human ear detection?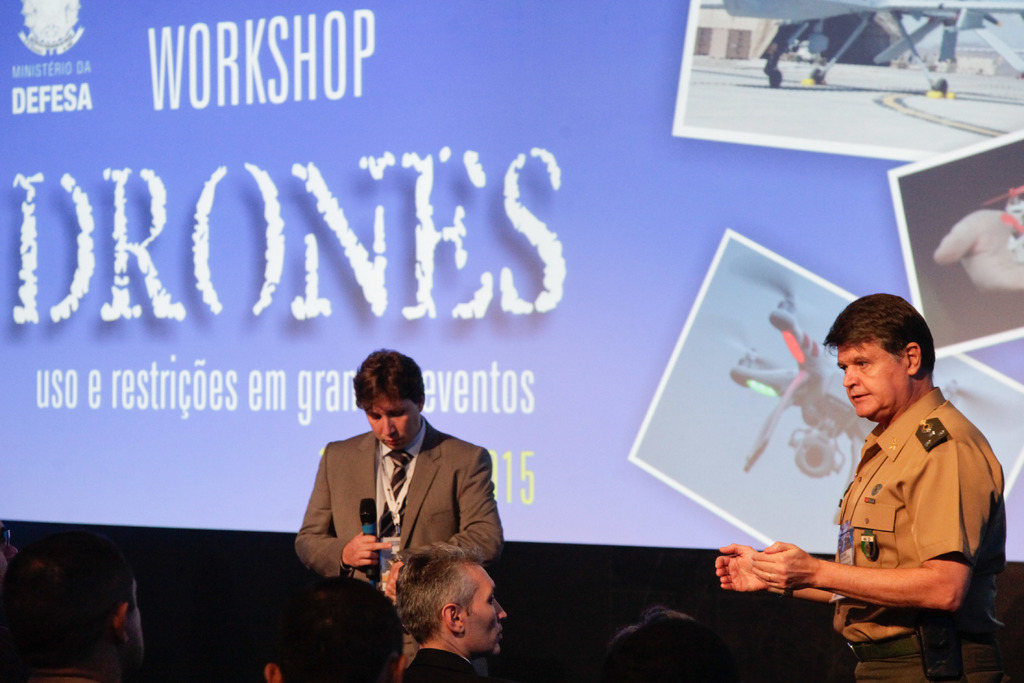
[x1=262, y1=661, x2=279, y2=681]
